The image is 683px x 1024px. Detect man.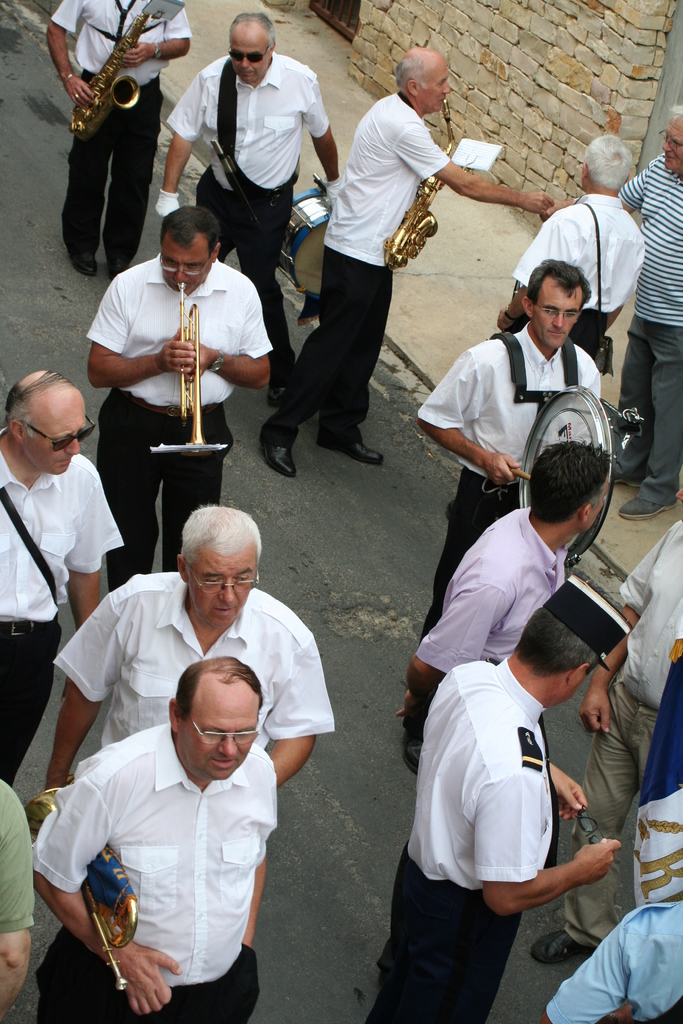
Detection: [left=259, top=46, right=557, bottom=478].
